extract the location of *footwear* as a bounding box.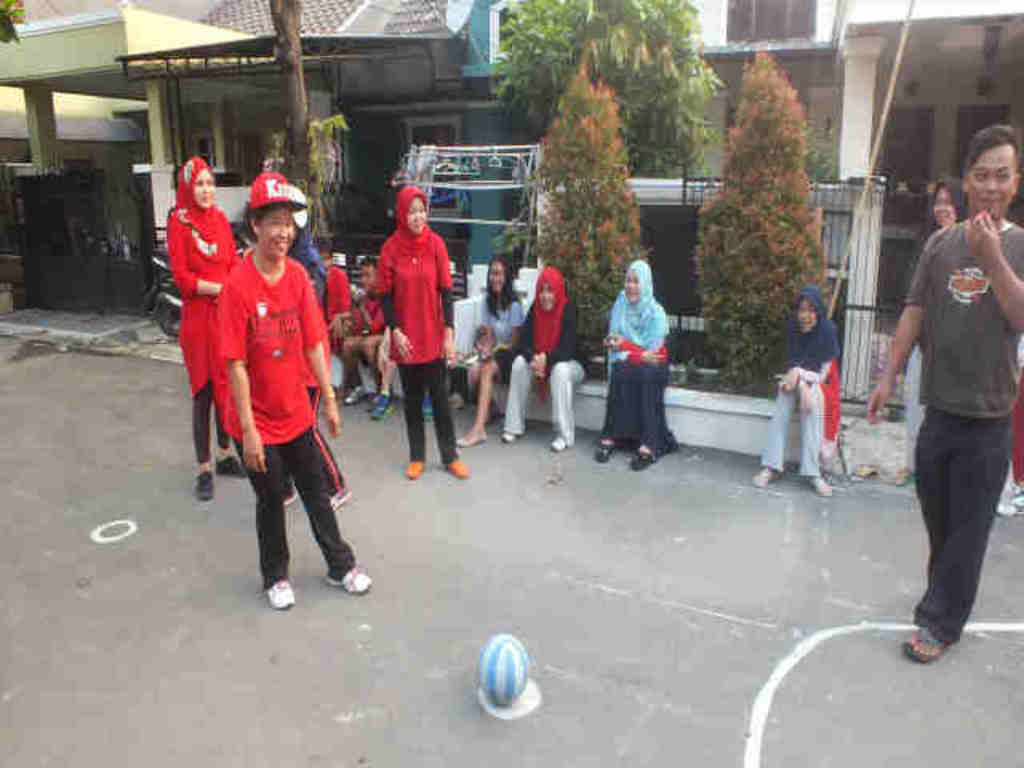
region(419, 398, 438, 424).
